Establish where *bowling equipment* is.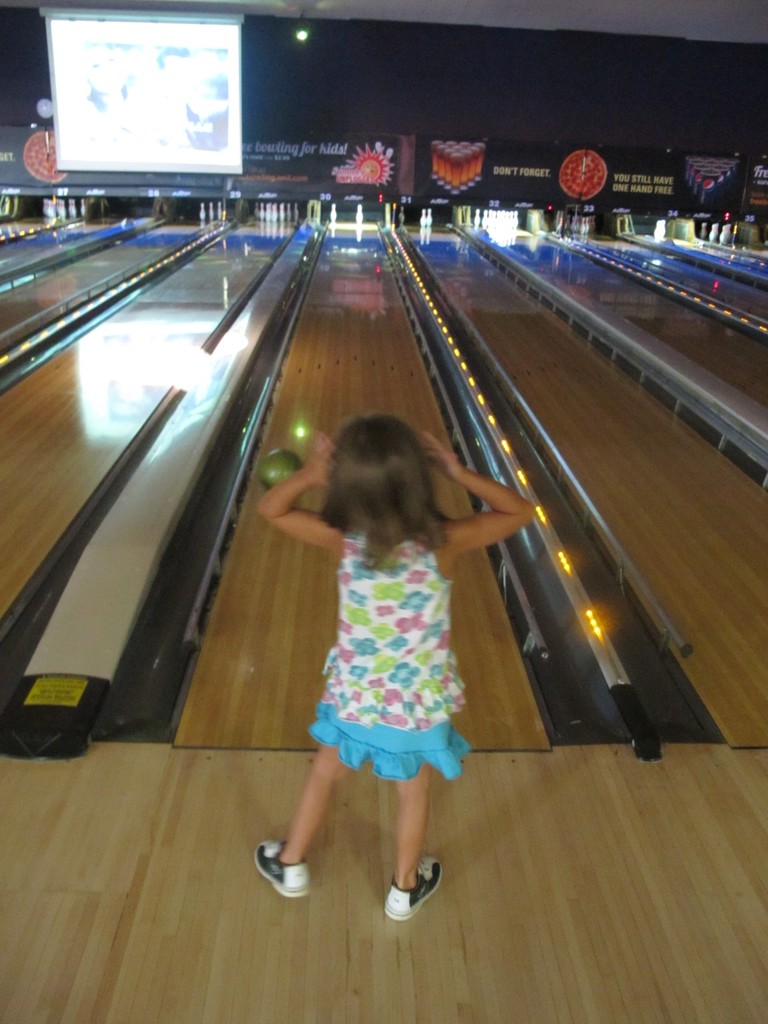
Established at 708/224/716/246.
